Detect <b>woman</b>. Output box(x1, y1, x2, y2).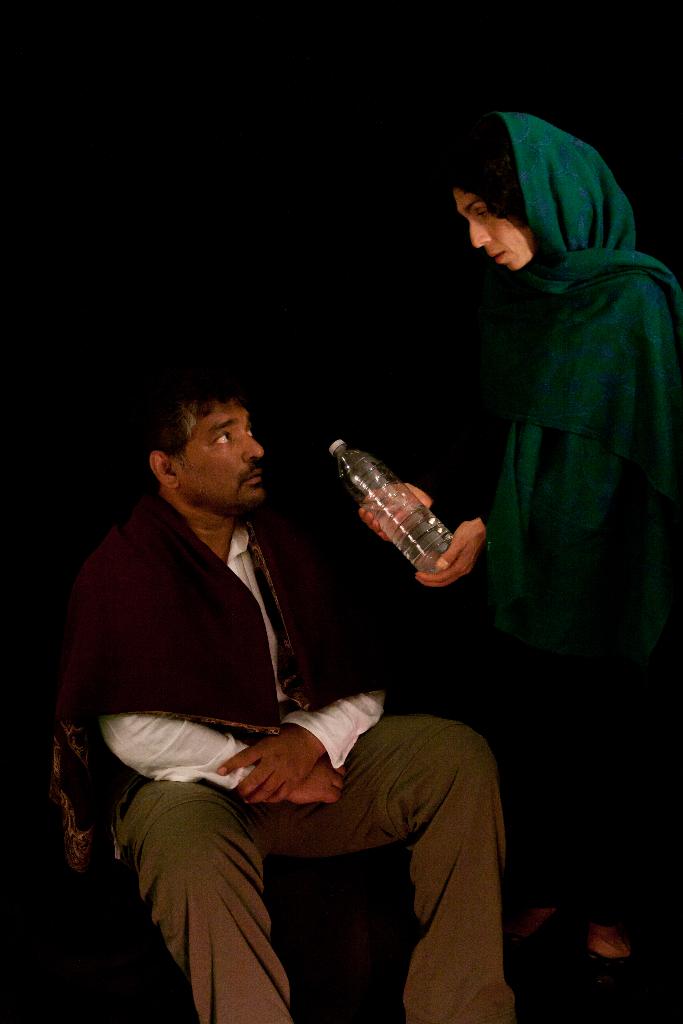
box(360, 109, 682, 968).
